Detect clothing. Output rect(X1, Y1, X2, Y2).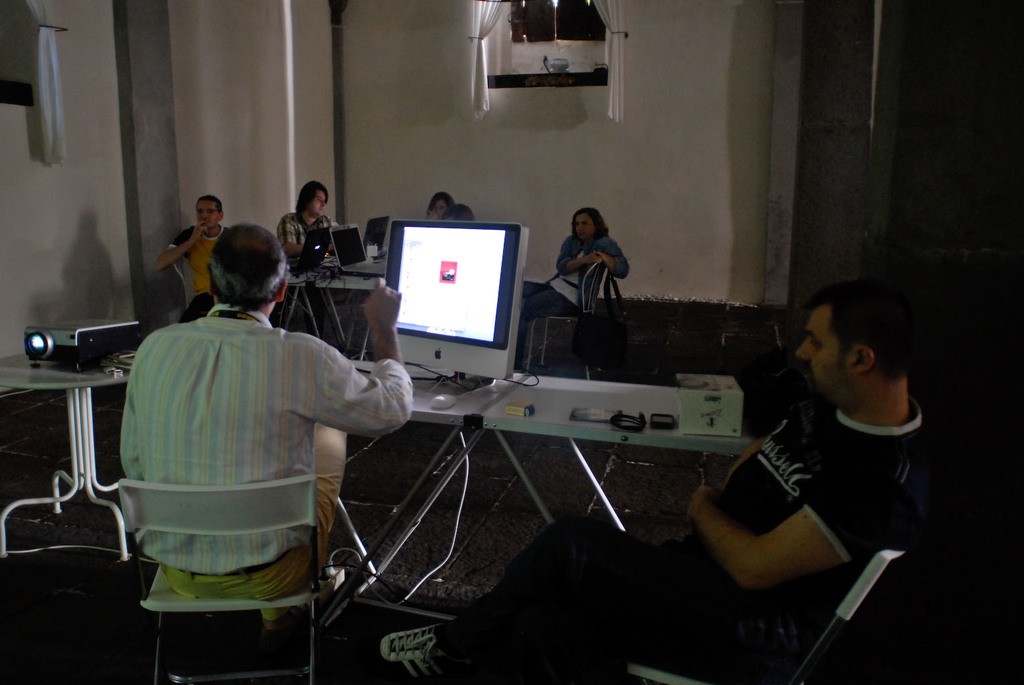
rect(276, 203, 347, 284).
